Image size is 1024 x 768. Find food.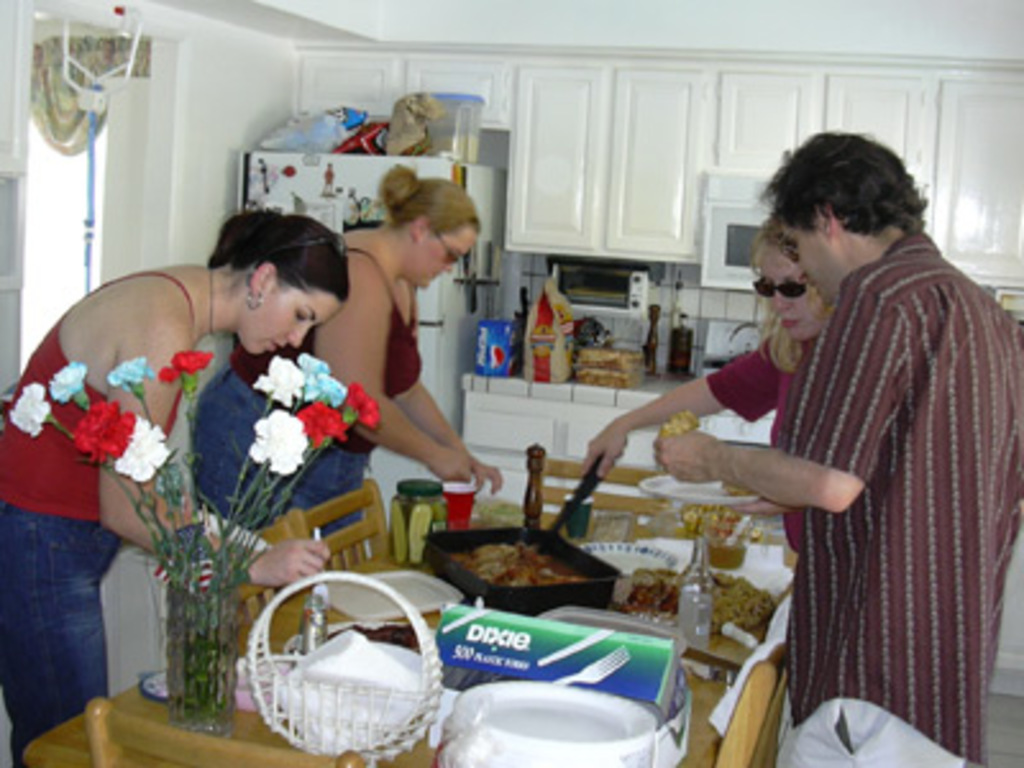
box=[653, 404, 699, 443].
